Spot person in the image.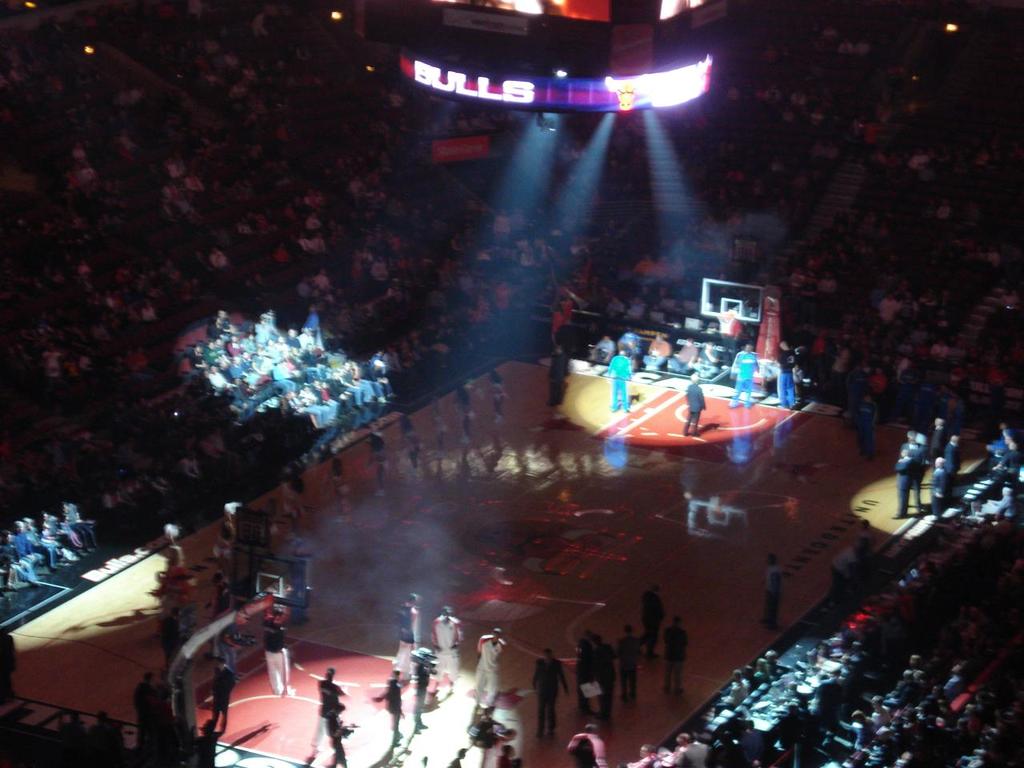
person found at {"left": 362, "top": 434, "right": 390, "bottom": 490}.
